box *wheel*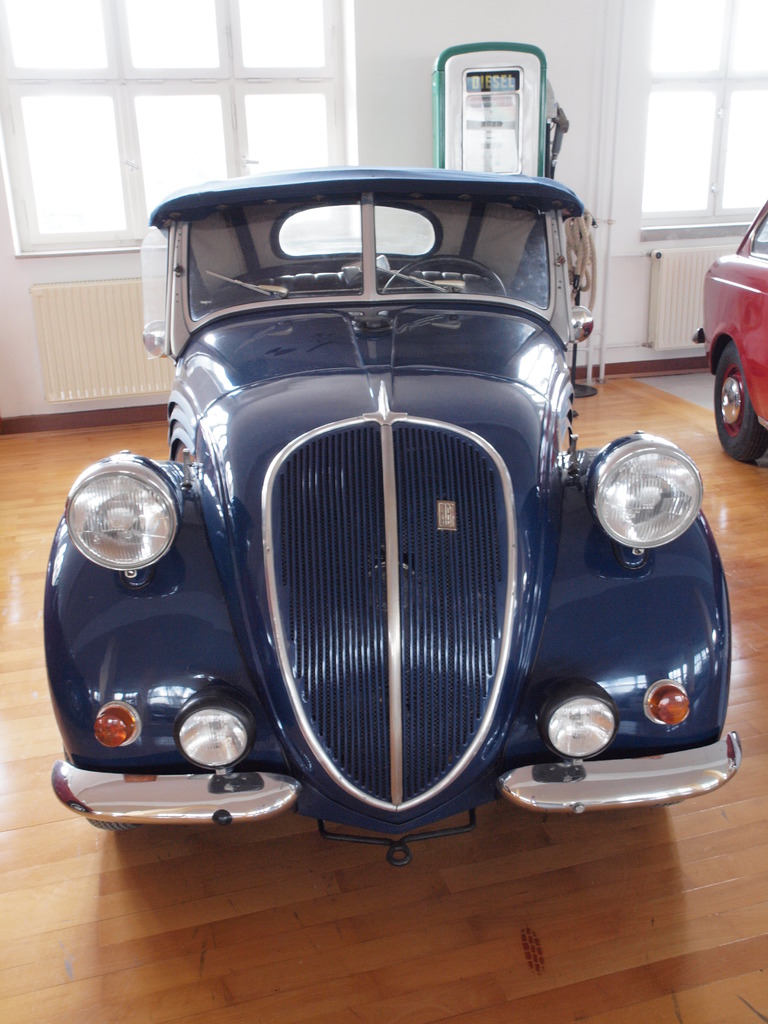
pyautogui.locateOnScreen(382, 256, 506, 293)
